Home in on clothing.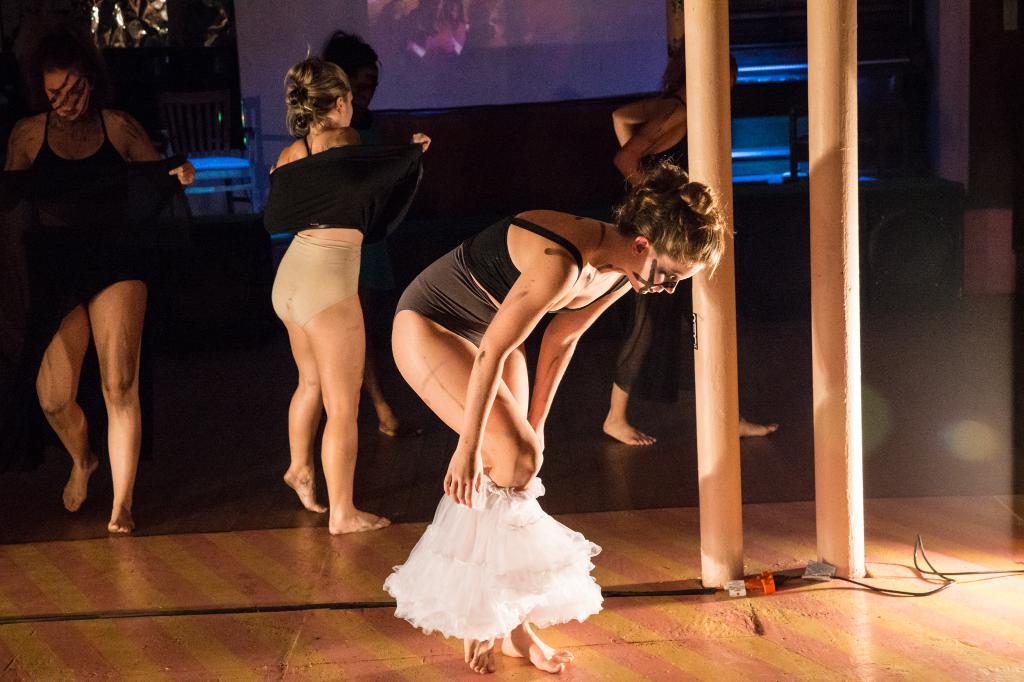
Homed in at crop(273, 138, 424, 328).
